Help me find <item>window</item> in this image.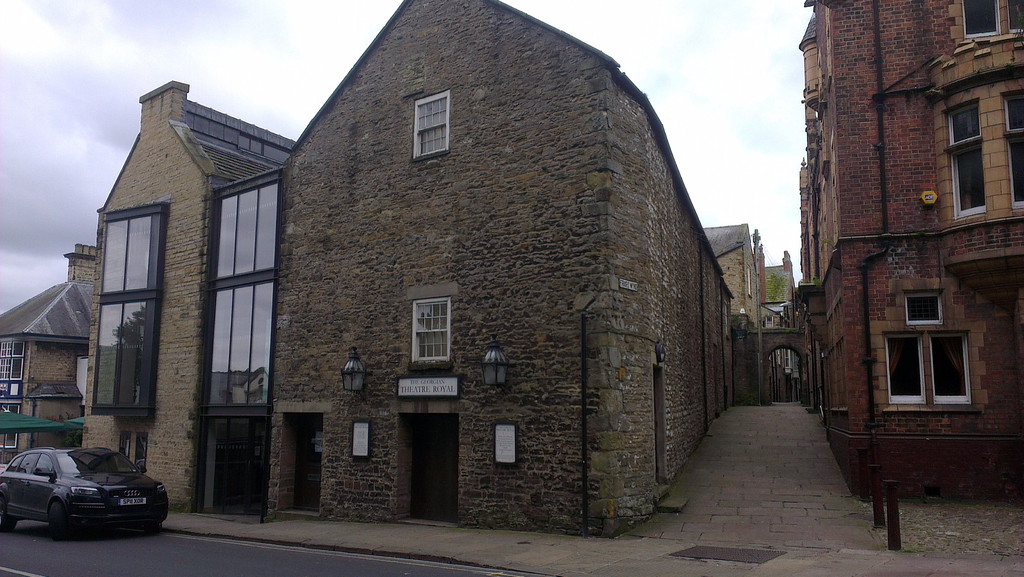
Found it: bbox=(210, 177, 278, 275).
